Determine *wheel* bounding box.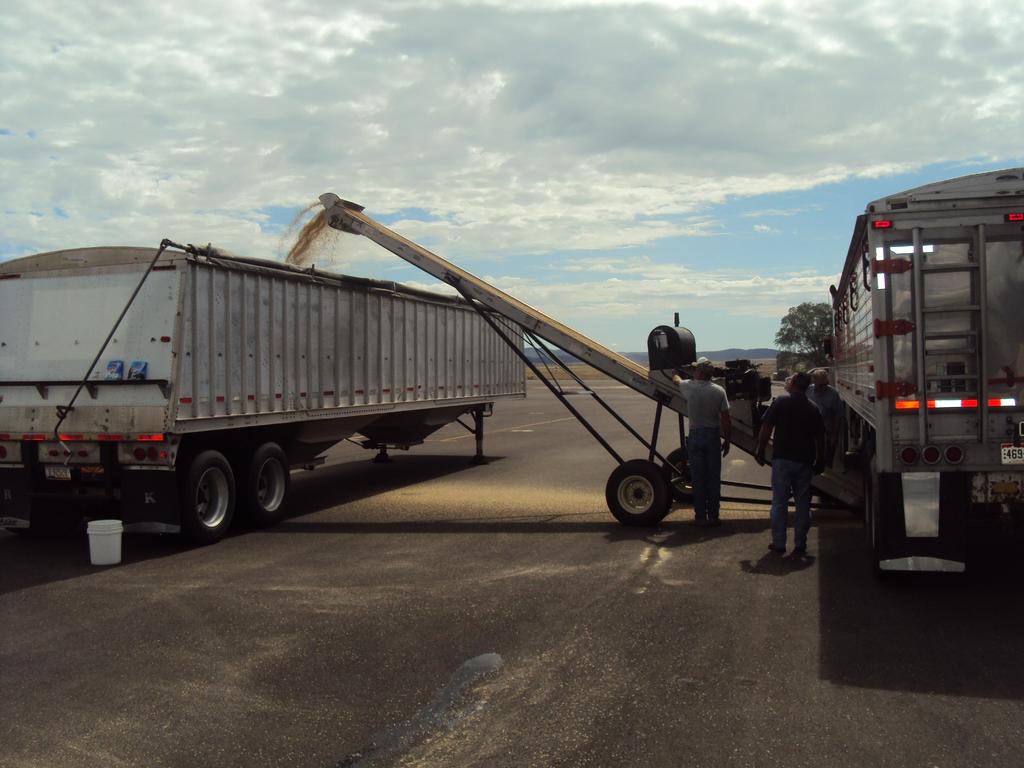
Determined: rect(181, 448, 239, 540).
